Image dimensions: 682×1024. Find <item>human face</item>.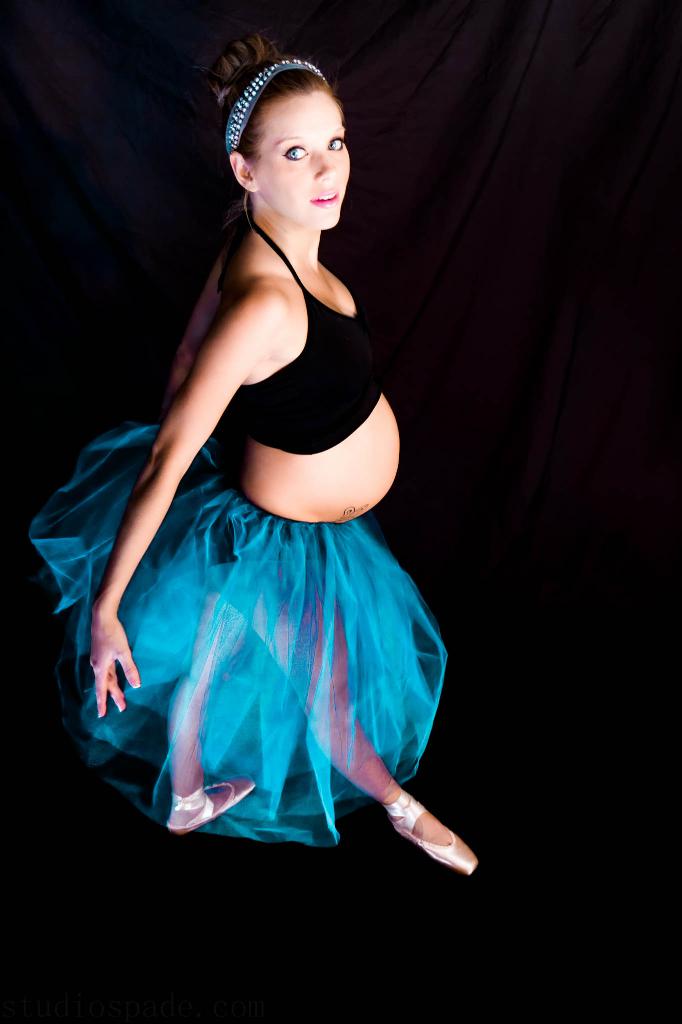
BBox(253, 91, 353, 231).
